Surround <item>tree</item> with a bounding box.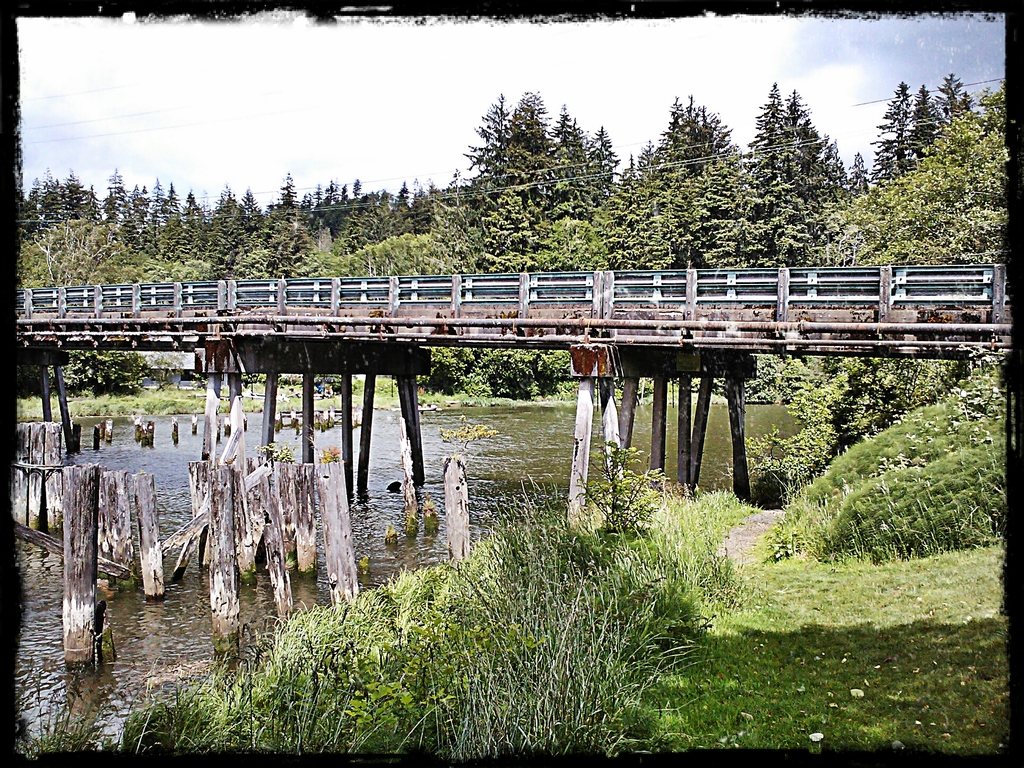
(844,156,870,208).
